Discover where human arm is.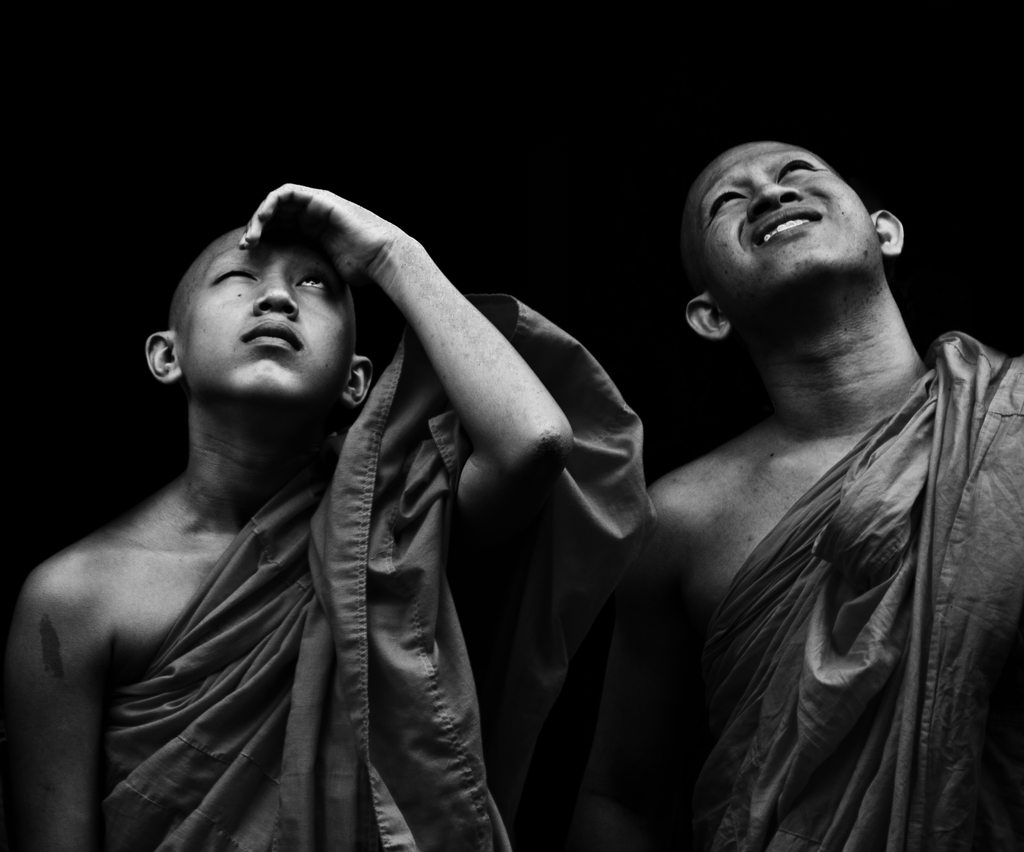
Discovered at <region>371, 220, 559, 528</region>.
